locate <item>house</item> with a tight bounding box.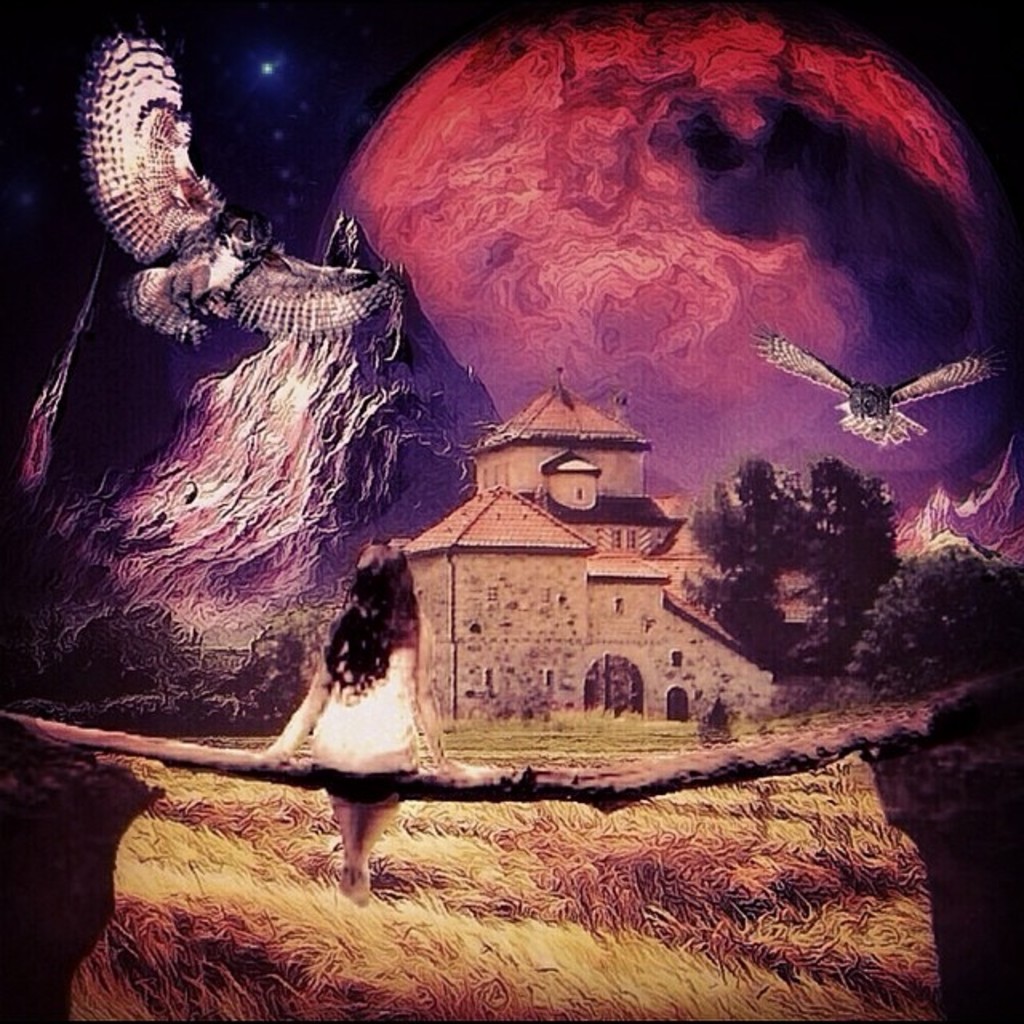
[464,365,830,622].
